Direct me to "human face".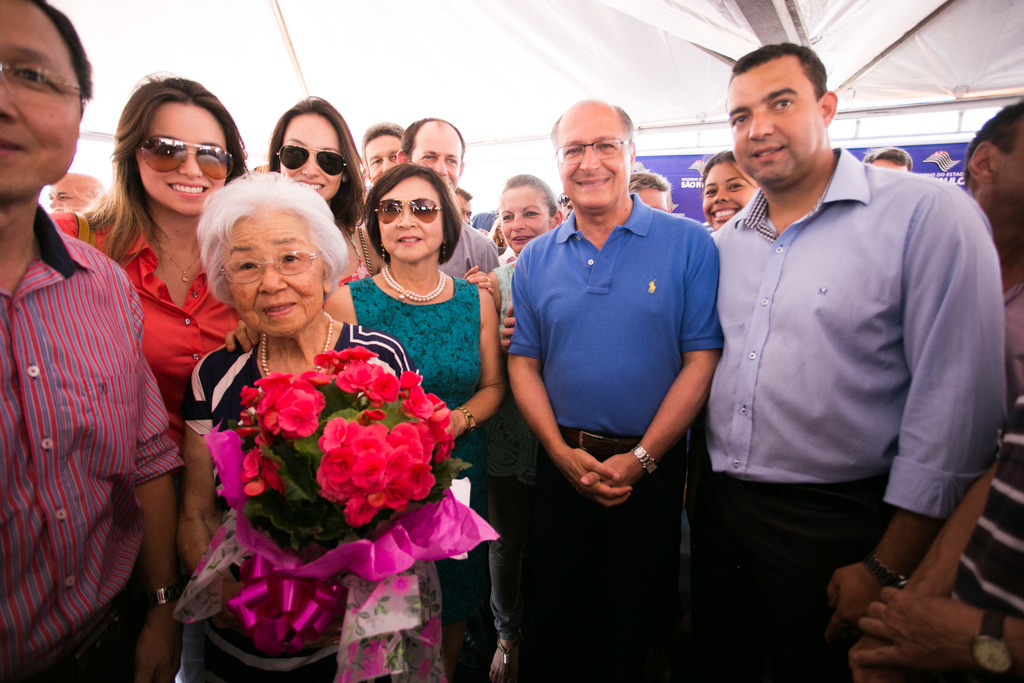
Direction: 278 111 343 204.
